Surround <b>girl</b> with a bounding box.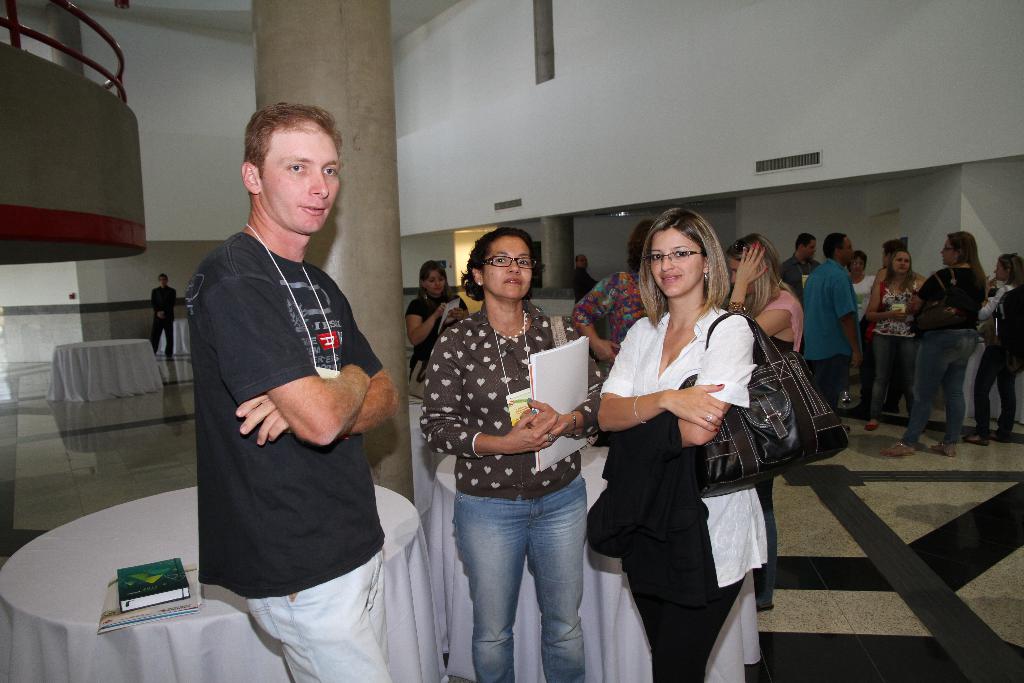
locate(959, 251, 1023, 442).
